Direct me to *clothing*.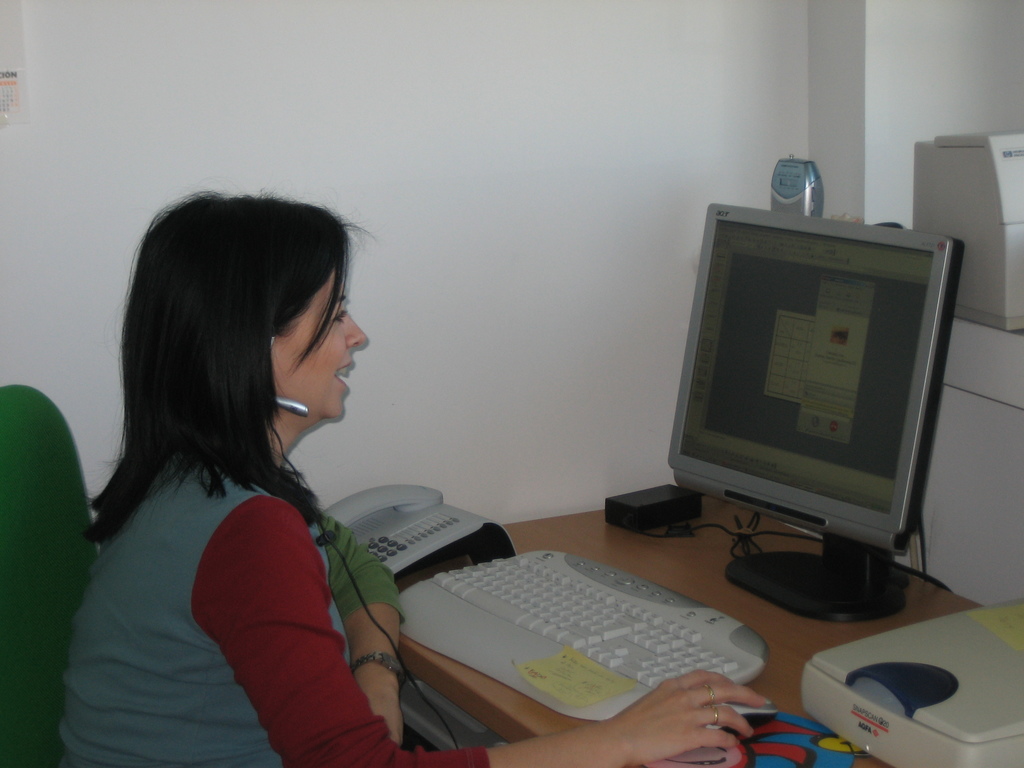
Direction: pyautogui.locateOnScreen(37, 443, 481, 767).
